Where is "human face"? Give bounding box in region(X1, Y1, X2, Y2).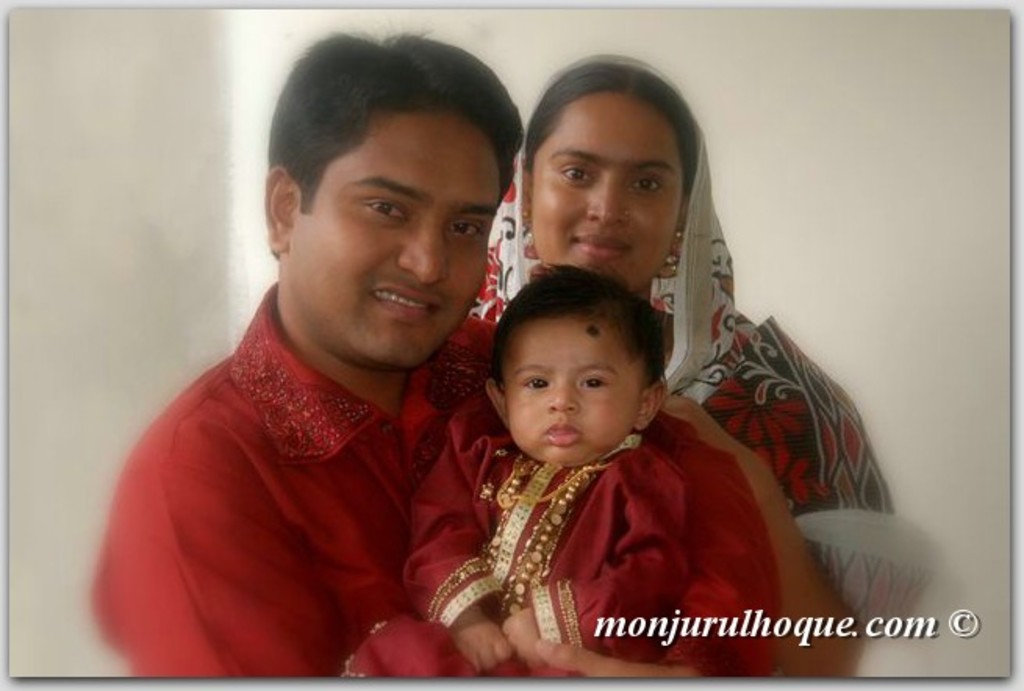
region(497, 314, 639, 464).
